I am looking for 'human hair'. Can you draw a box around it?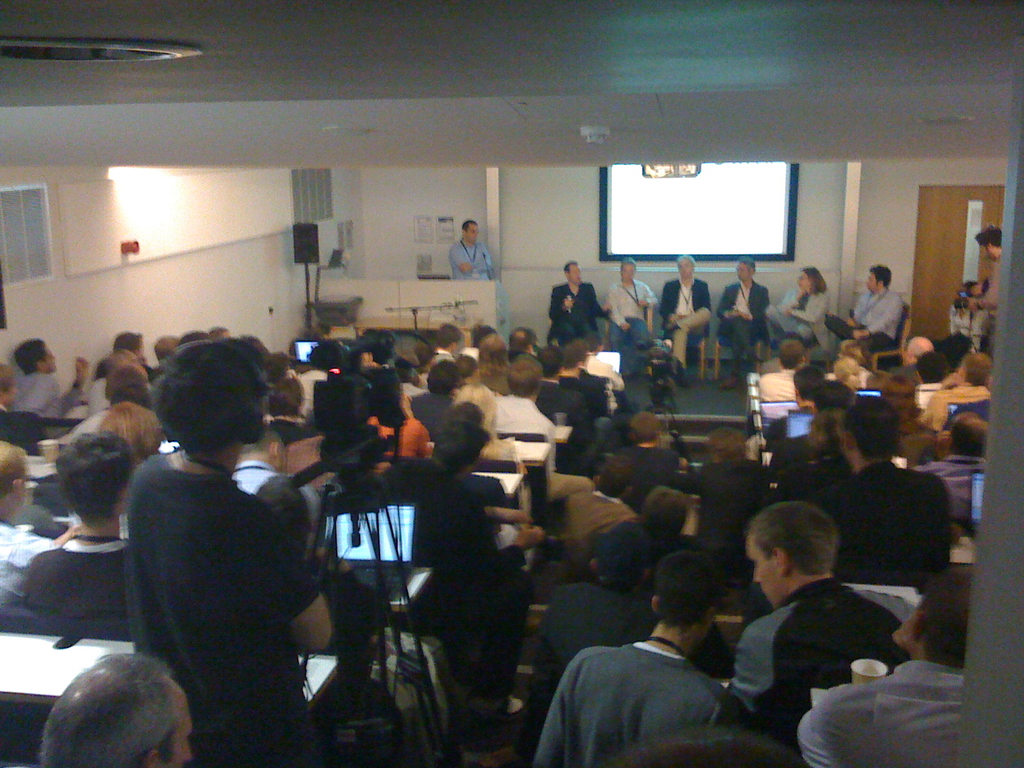
Sure, the bounding box is bbox(920, 563, 976, 673).
